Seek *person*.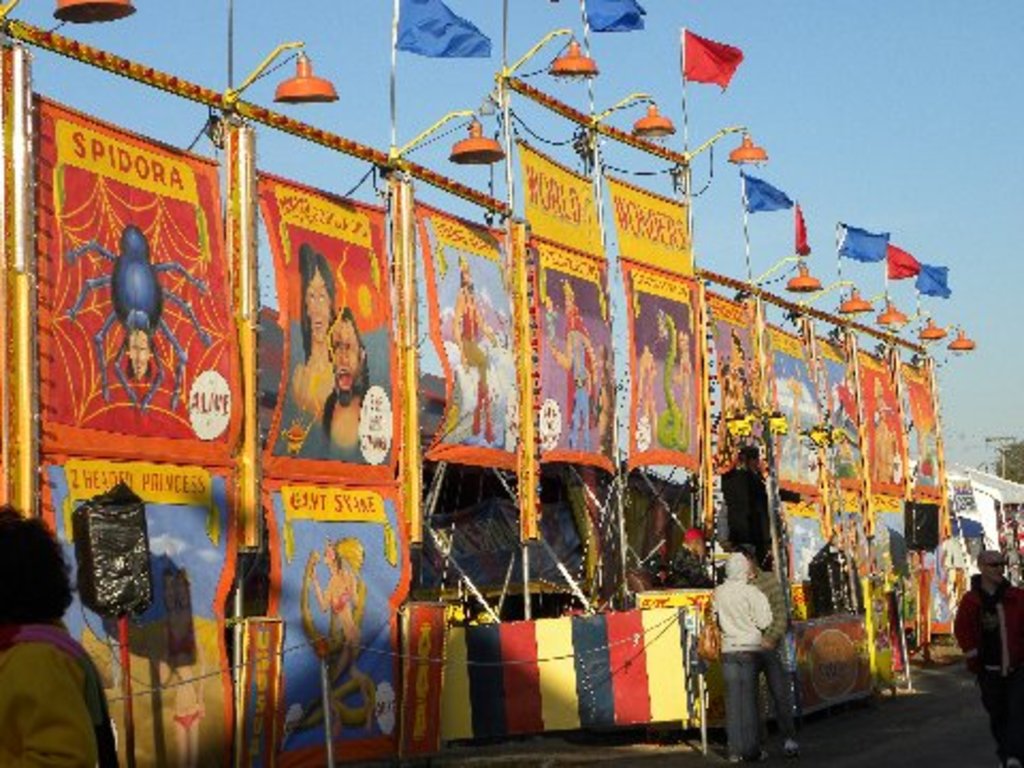
723,446,785,572.
